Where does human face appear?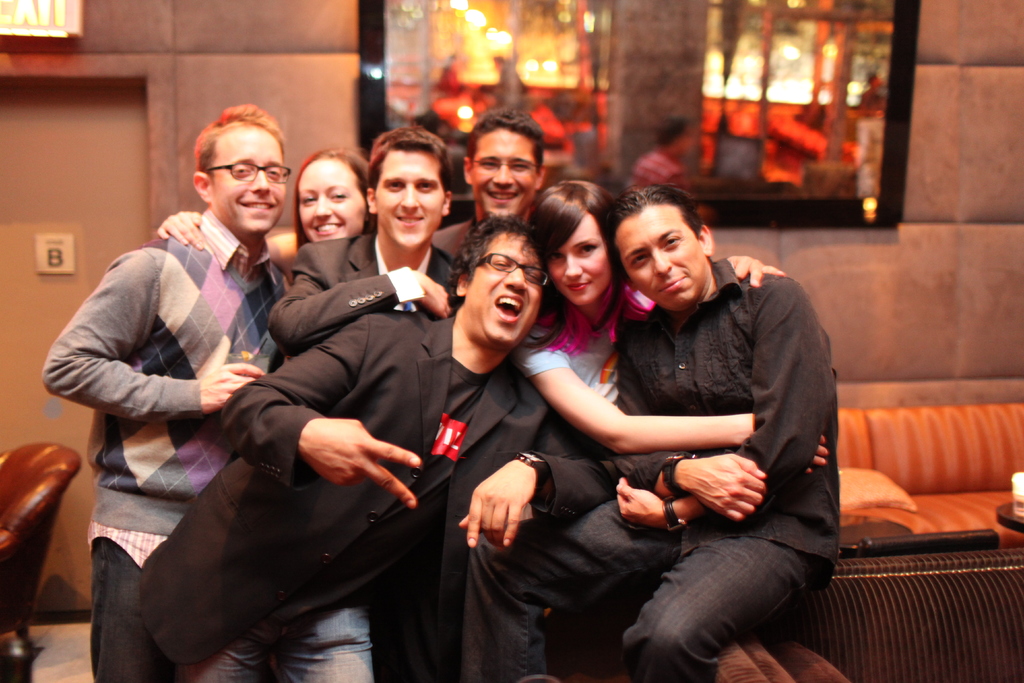
Appears at BBox(612, 197, 705, 311).
